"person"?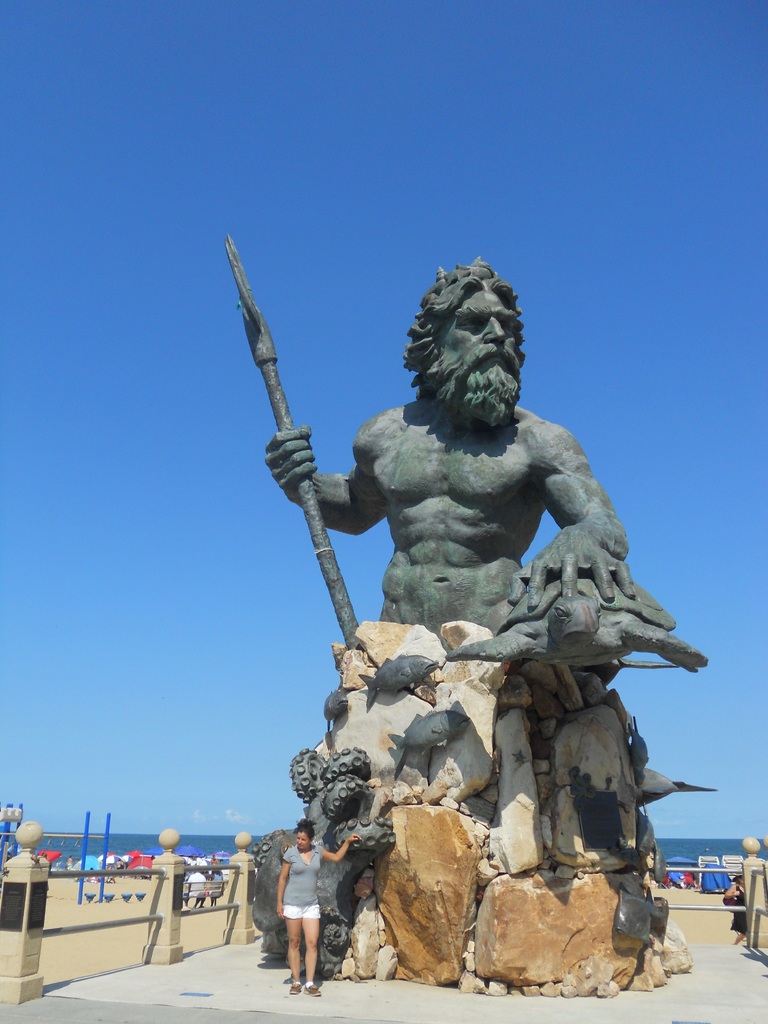
{"x1": 264, "y1": 820, "x2": 365, "y2": 1002}
